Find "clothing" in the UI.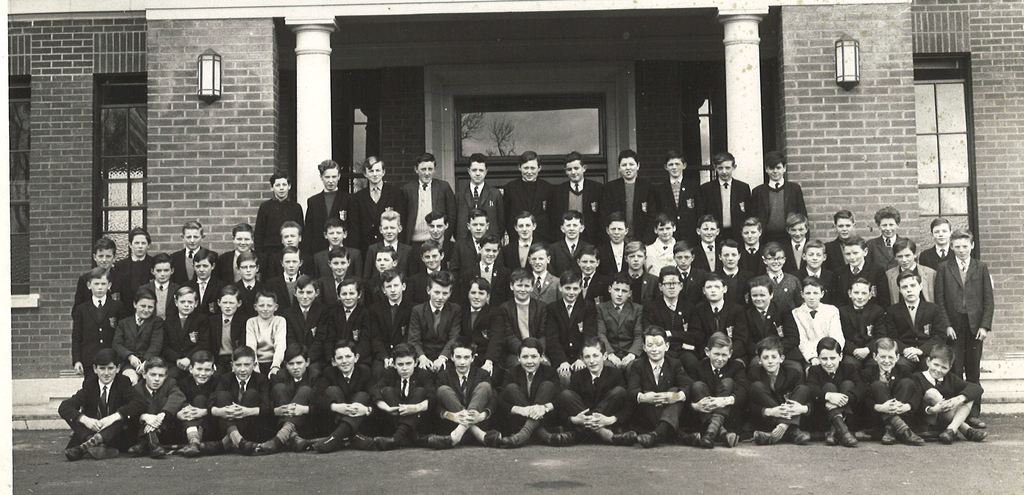
UI element at detection(457, 180, 504, 254).
